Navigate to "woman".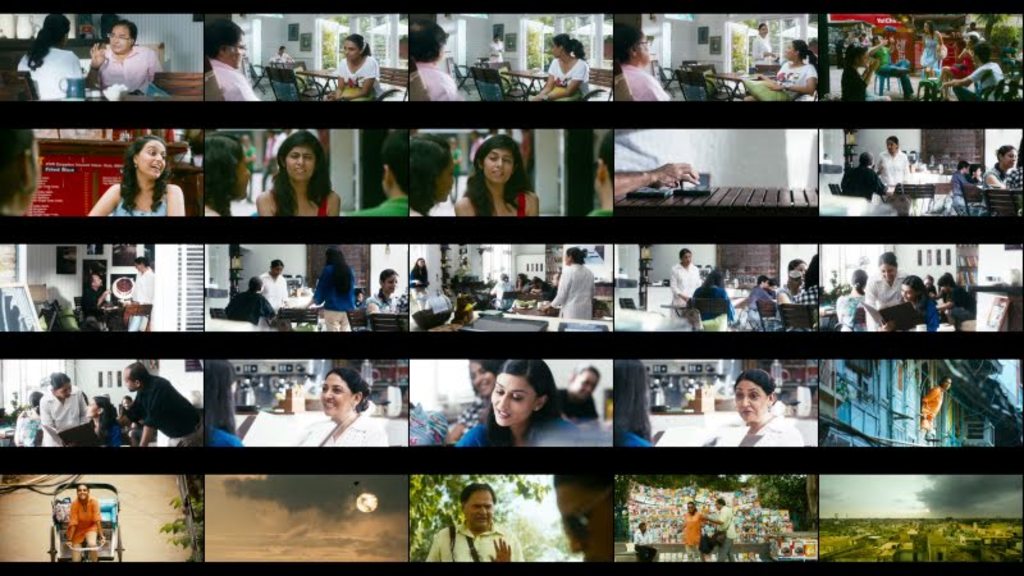
Navigation target: pyautogui.locateOnScreen(308, 247, 356, 333).
